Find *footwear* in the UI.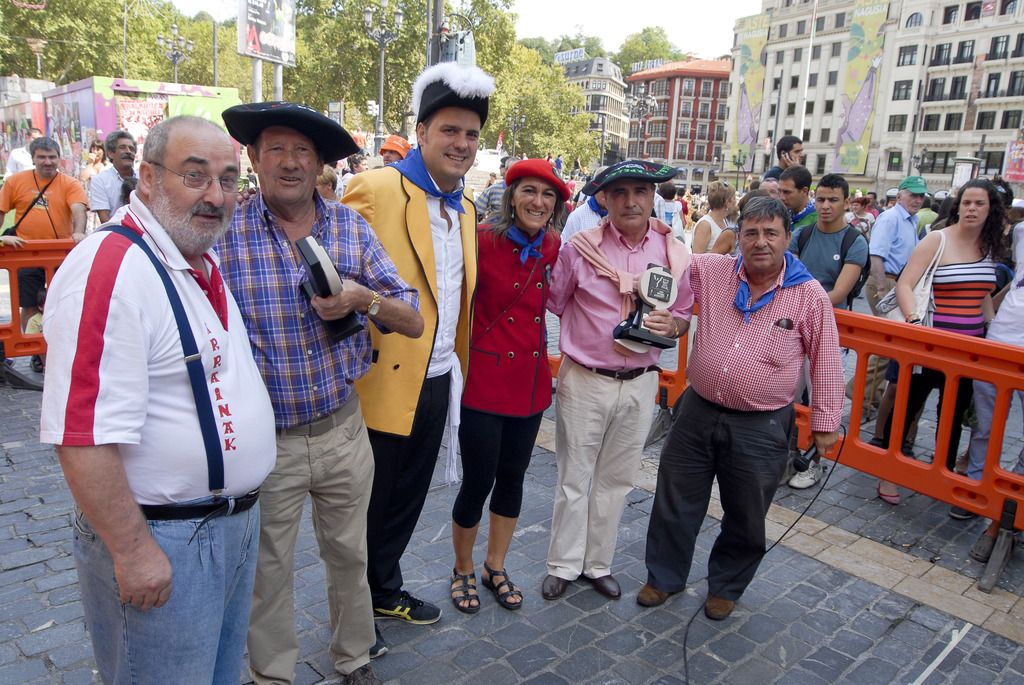
UI element at <region>776, 457, 793, 494</region>.
